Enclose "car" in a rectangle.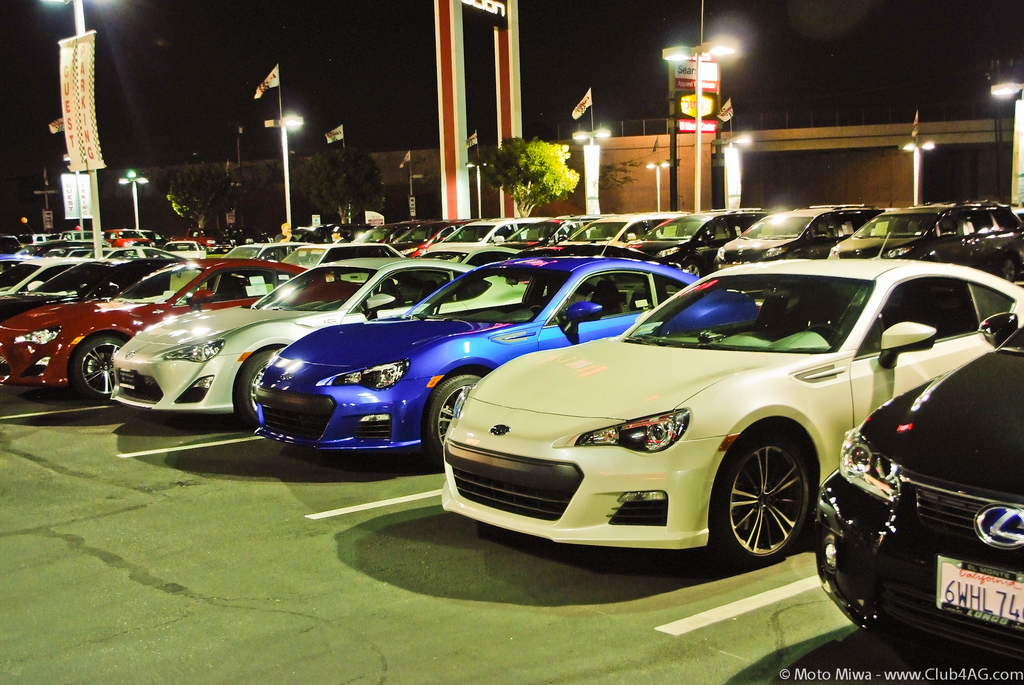
Rect(811, 311, 1023, 684).
